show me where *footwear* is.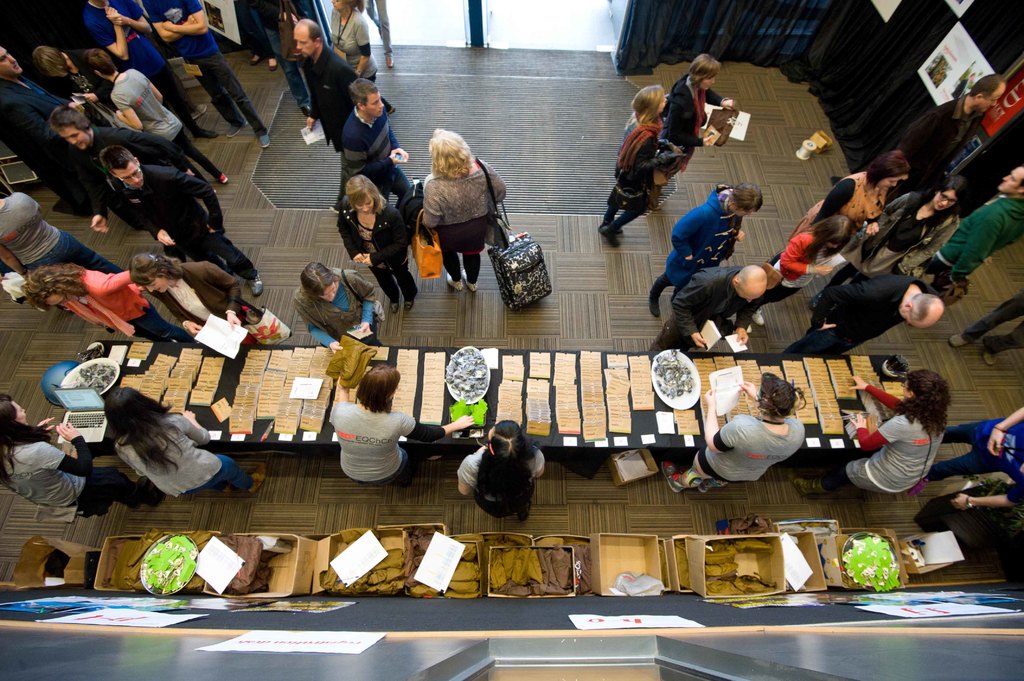
*footwear* is at (598,224,621,249).
